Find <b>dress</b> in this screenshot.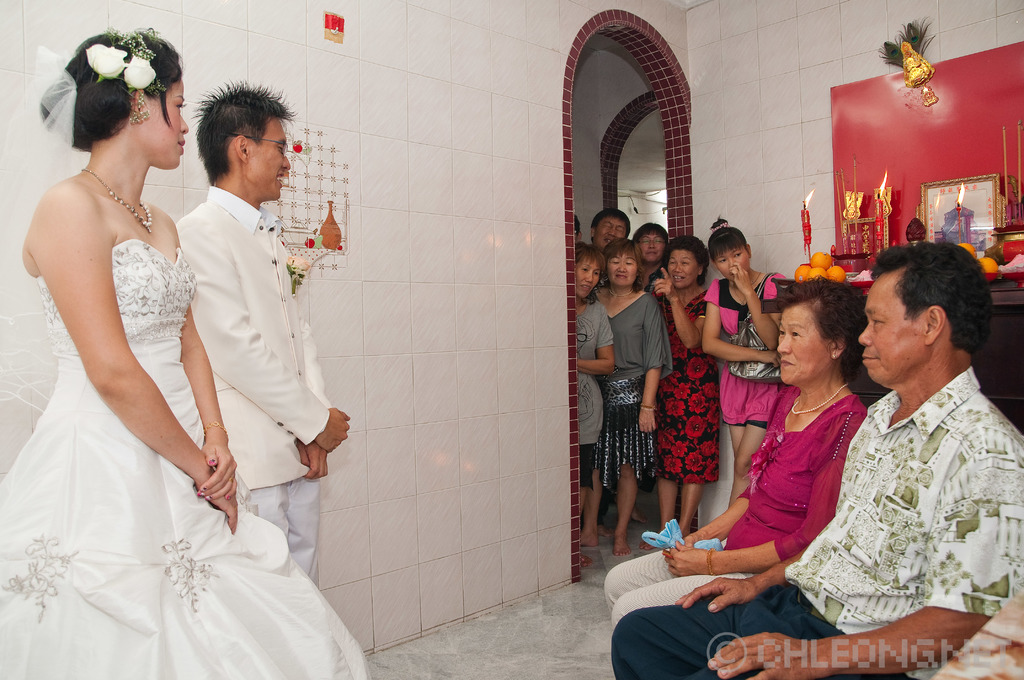
The bounding box for <b>dress</b> is box(662, 281, 710, 485).
